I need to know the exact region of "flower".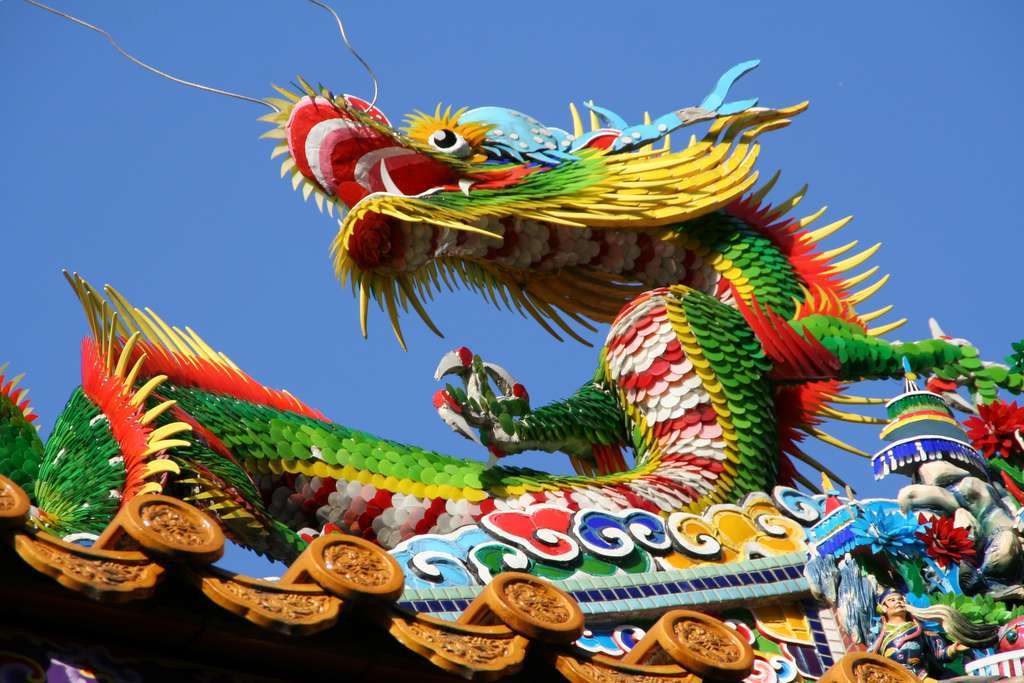
Region: x1=960 y1=397 x2=1023 y2=457.
